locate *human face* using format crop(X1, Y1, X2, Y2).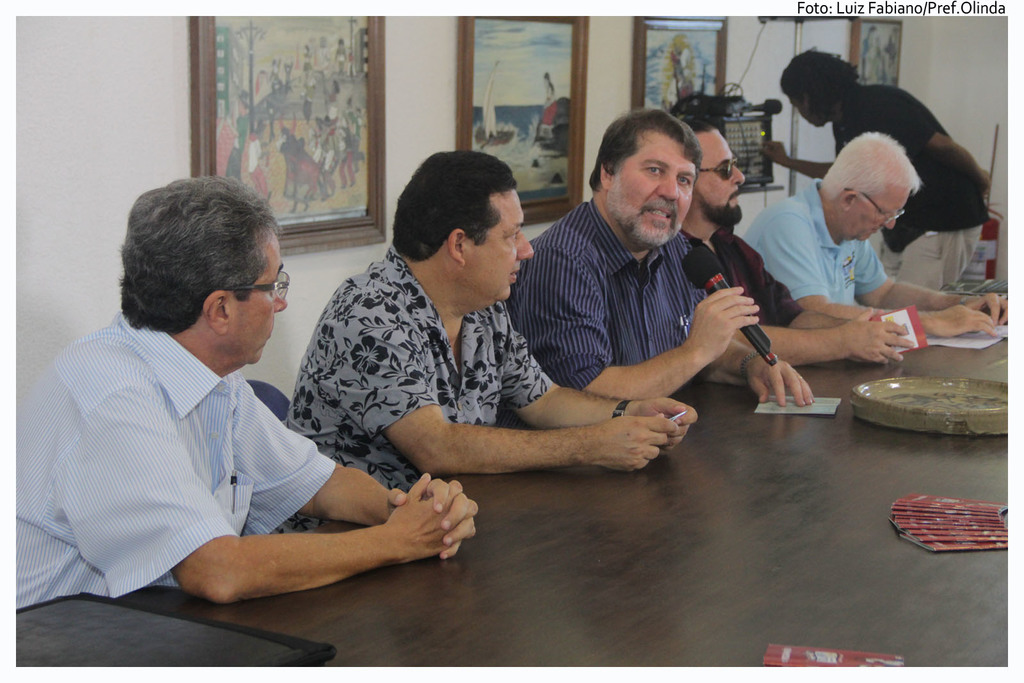
crop(851, 171, 928, 246).
